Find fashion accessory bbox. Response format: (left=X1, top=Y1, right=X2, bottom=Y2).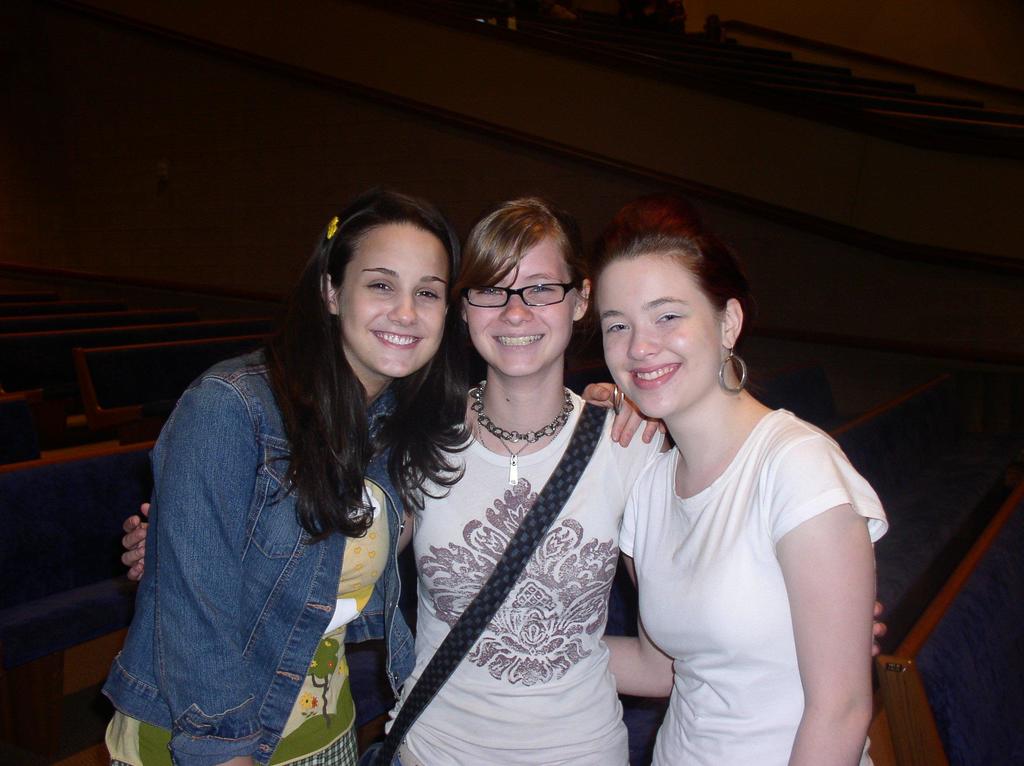
(left=468, top=376, right=573, bottom=490).
